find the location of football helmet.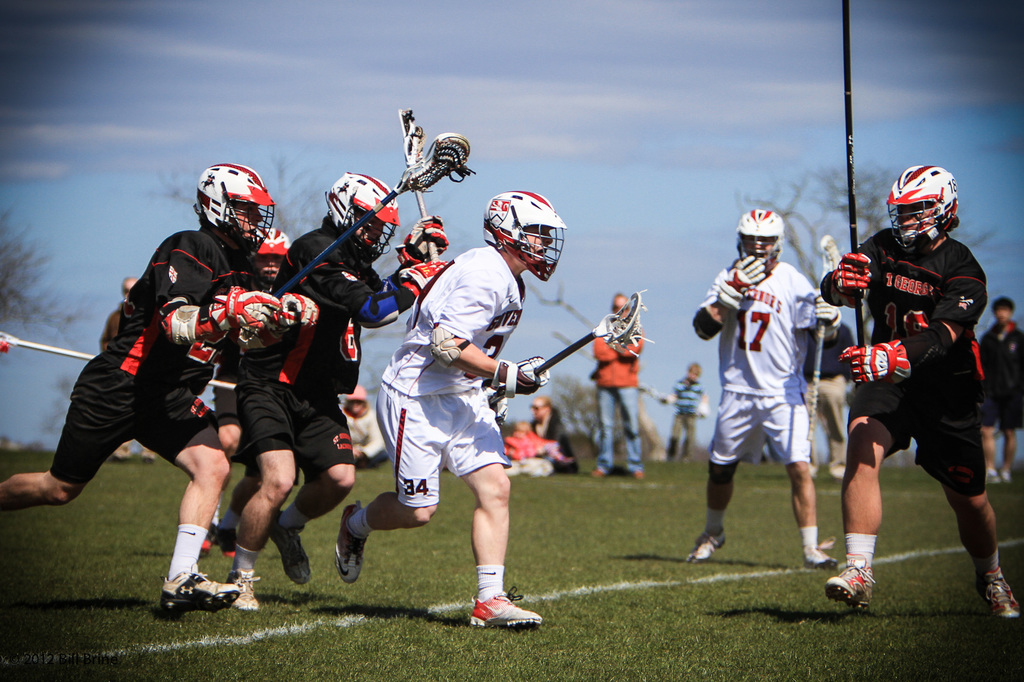
Location: (x1=740, y1=209, x2=779, y2=278).
